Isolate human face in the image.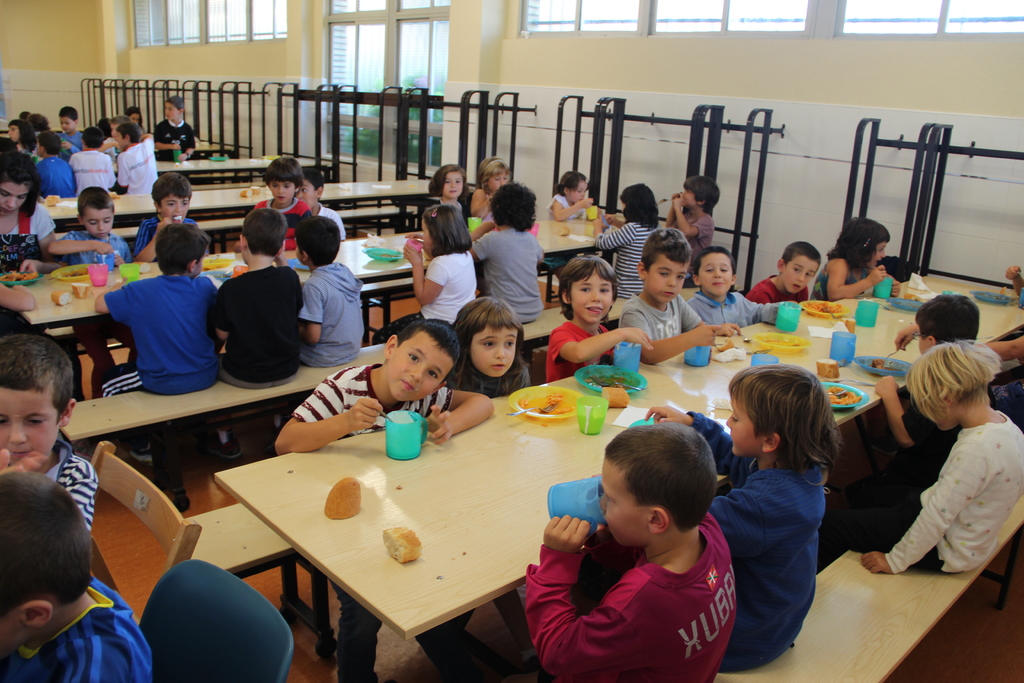
Isolated region: x1=0, y1=180, x2=29, y2=217.
